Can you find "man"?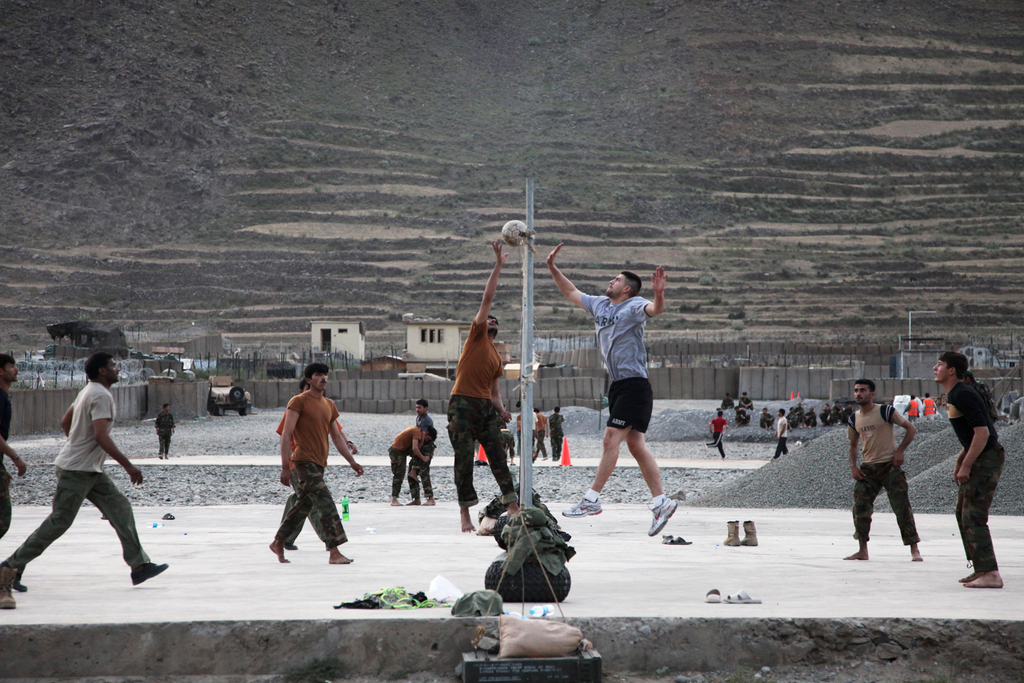
Yes, bounding box: bbox(900, 392, 922, 428).
